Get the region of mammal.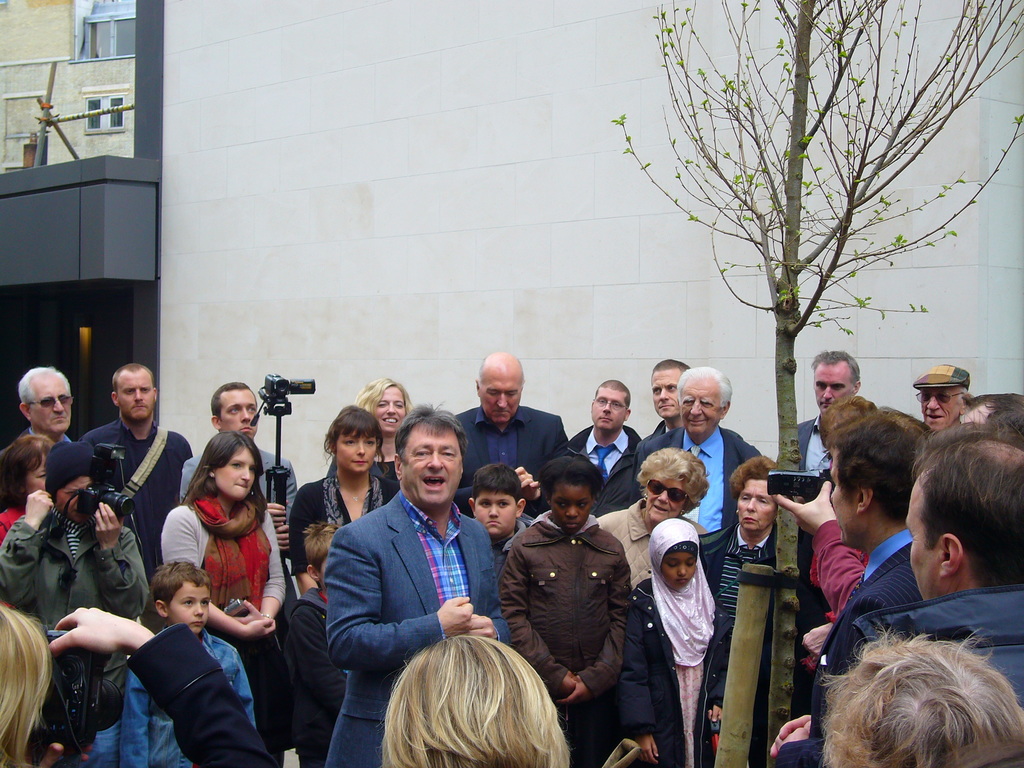
box=[643, 353, 692, 441].
